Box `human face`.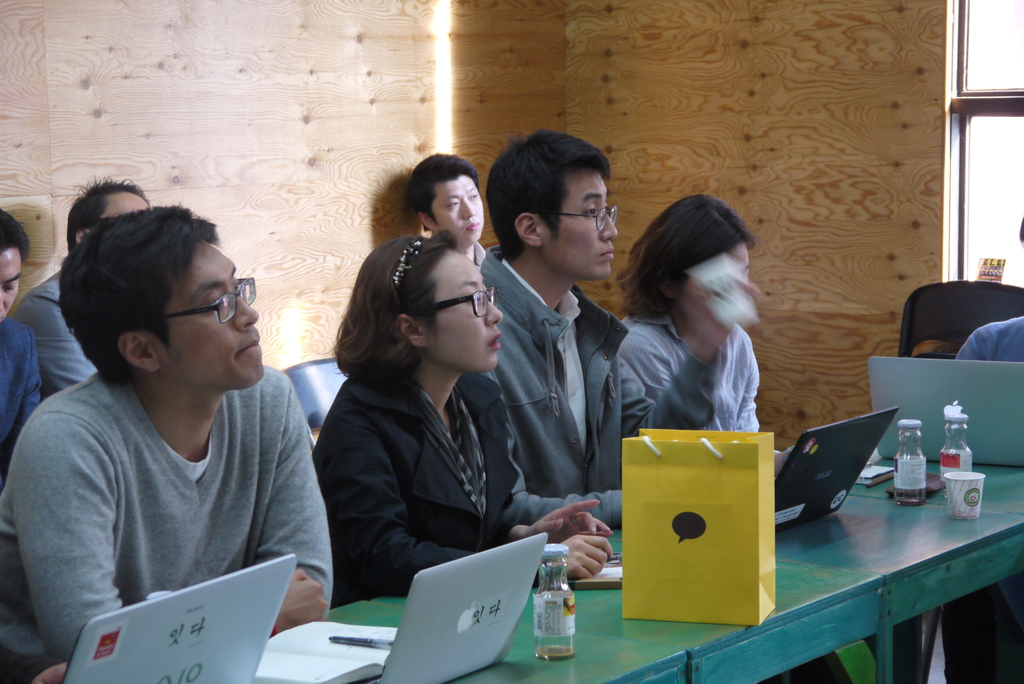
box(102, 195, 155, 215).
